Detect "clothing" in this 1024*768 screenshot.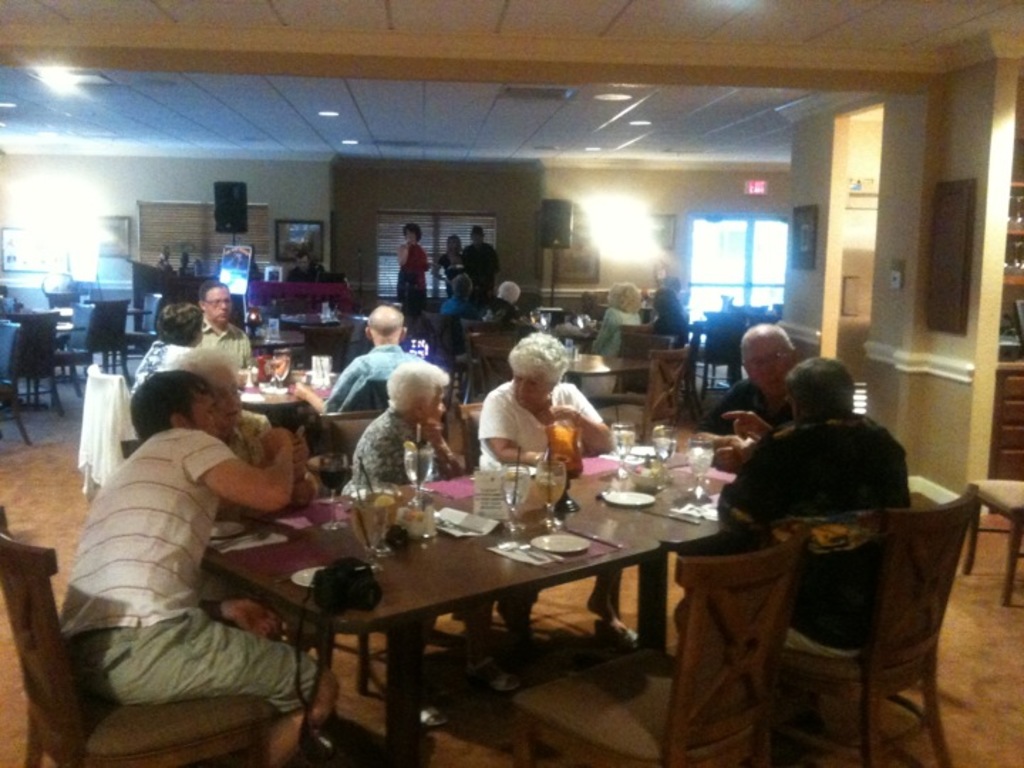
Detection: left=459, top=243, right=521, bottom=323.
